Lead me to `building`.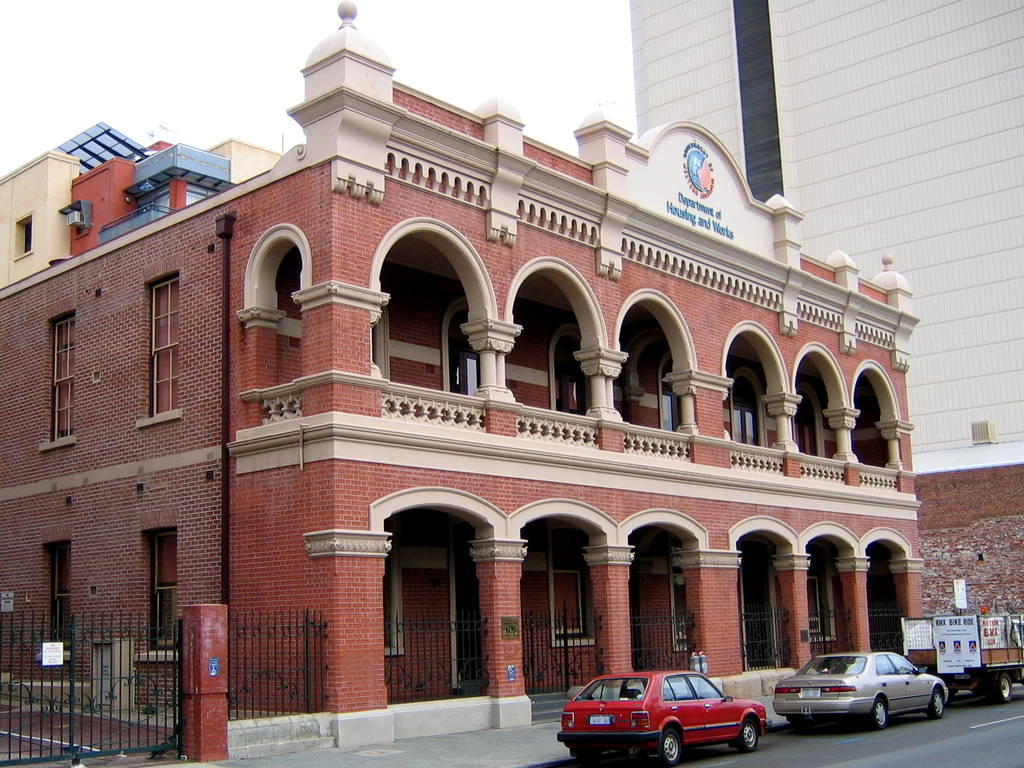
Lead to bbox=(630, 0, 1023, 621).
